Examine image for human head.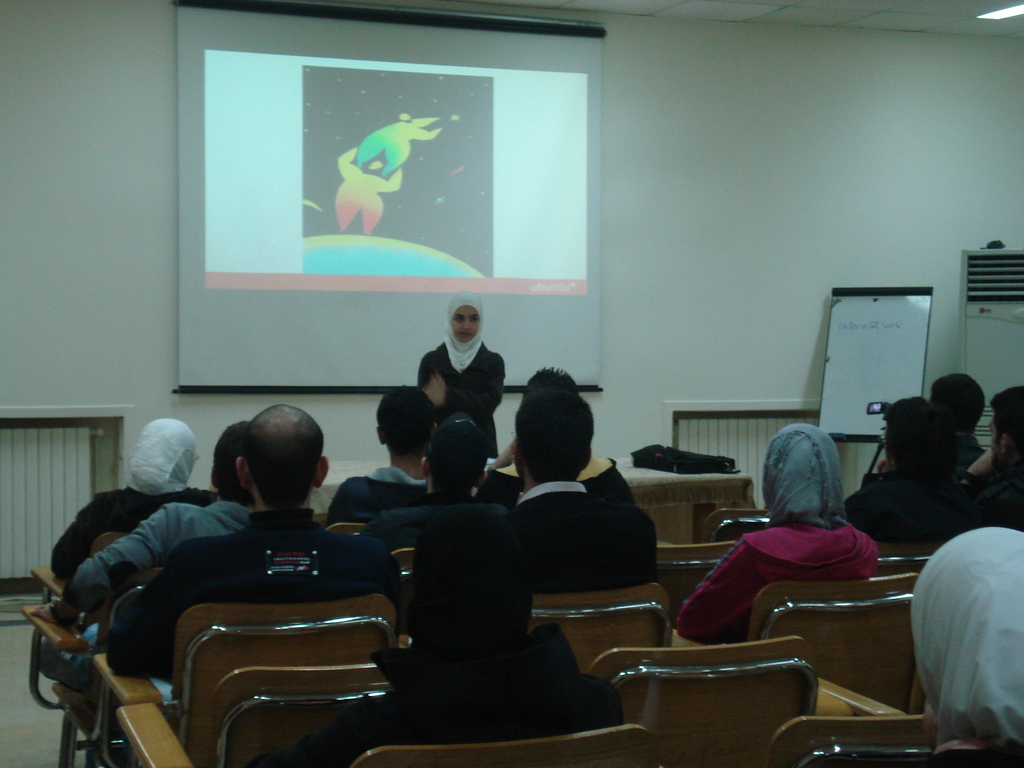
Examination result: 371 383 440 466.
